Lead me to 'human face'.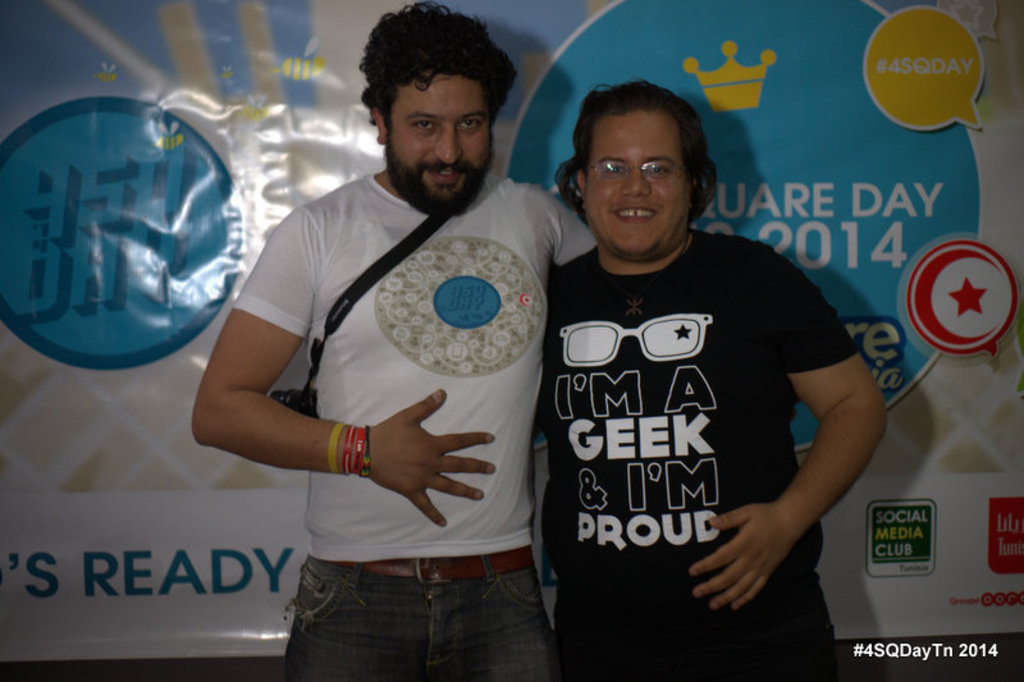
Lead to 388/74/490/191.
